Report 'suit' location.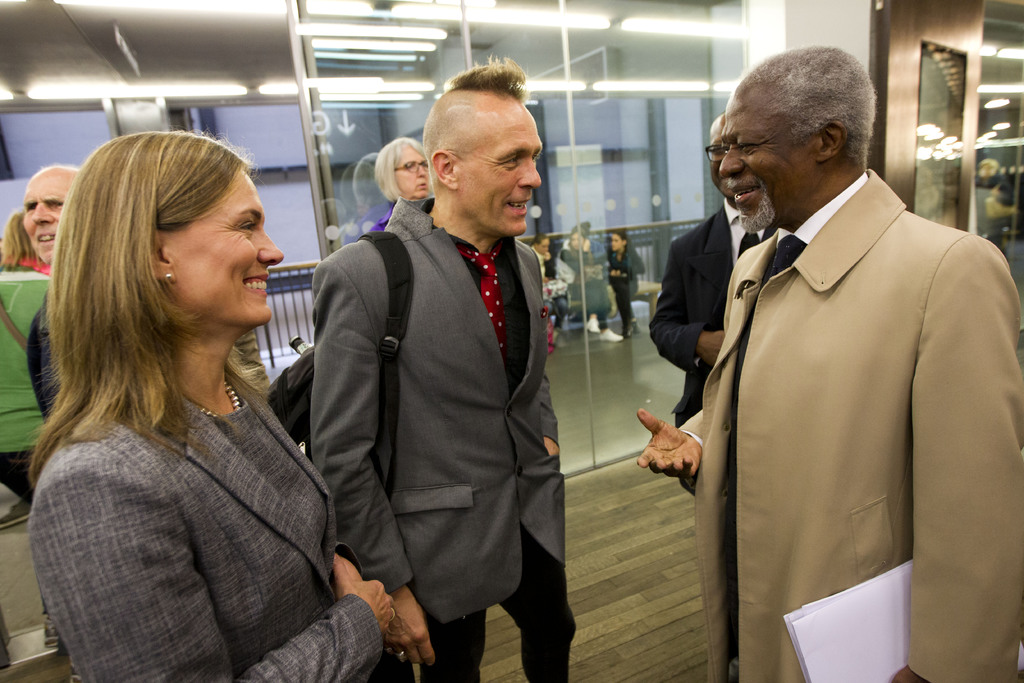
Report: select_region(648, 202, 778, 496).
